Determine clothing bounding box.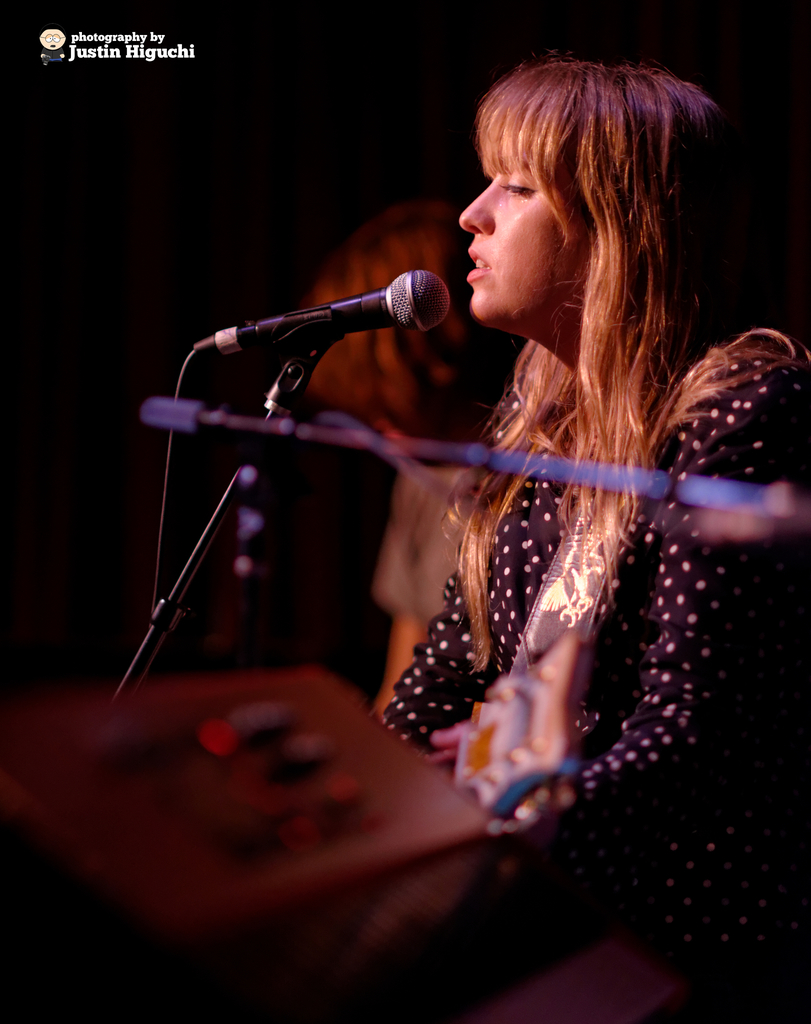
Determined: (367,325,794,884).
